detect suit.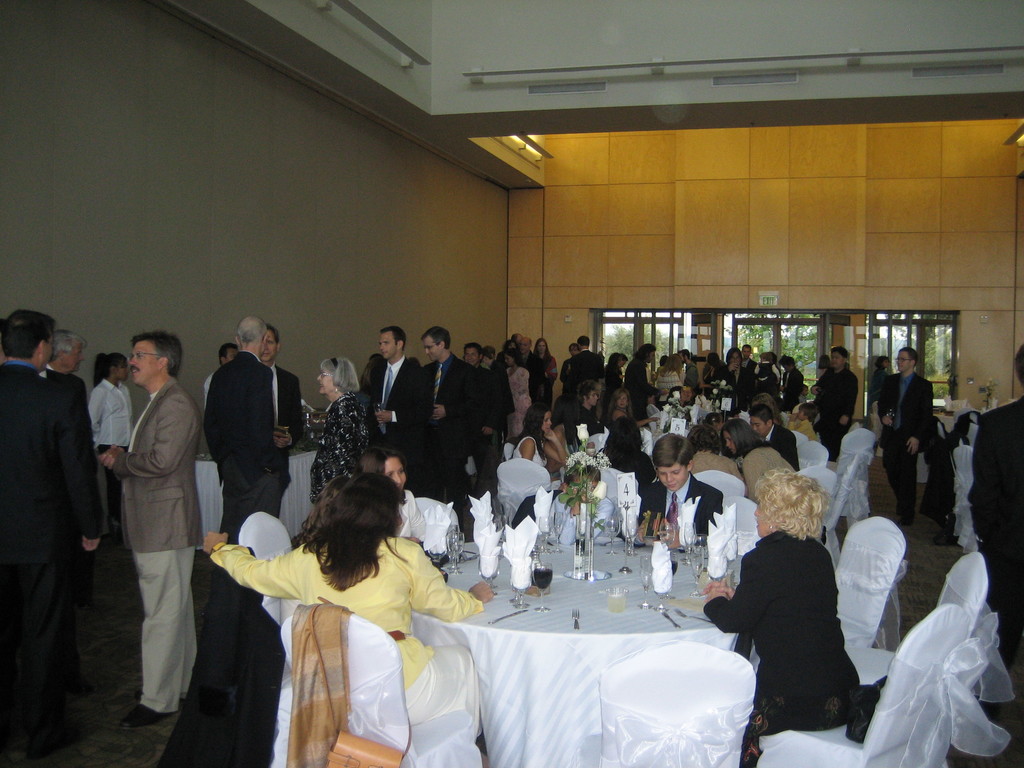
Detected at bbox(878, 371, 936, 516).
